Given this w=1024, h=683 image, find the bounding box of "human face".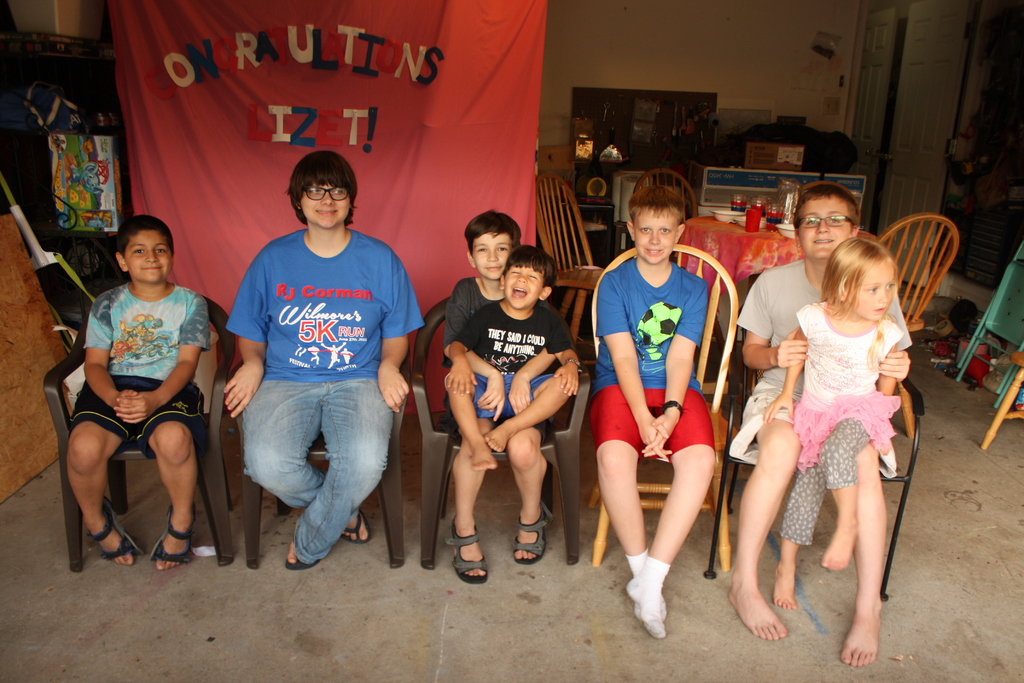
473/231/512/274.
